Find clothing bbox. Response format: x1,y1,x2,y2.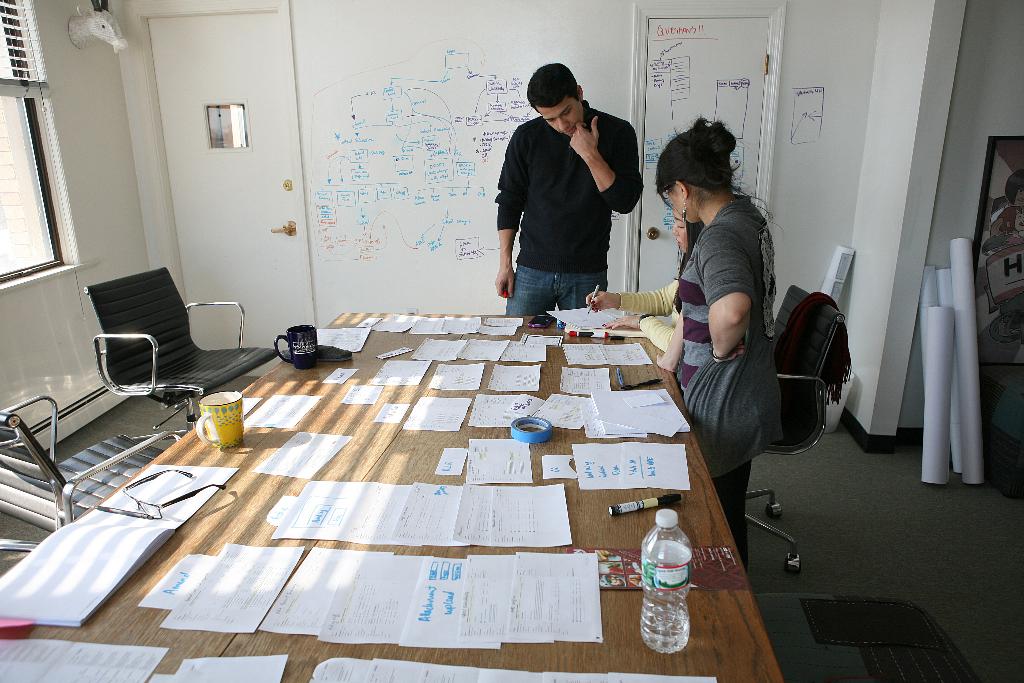
662,185,769,533.
